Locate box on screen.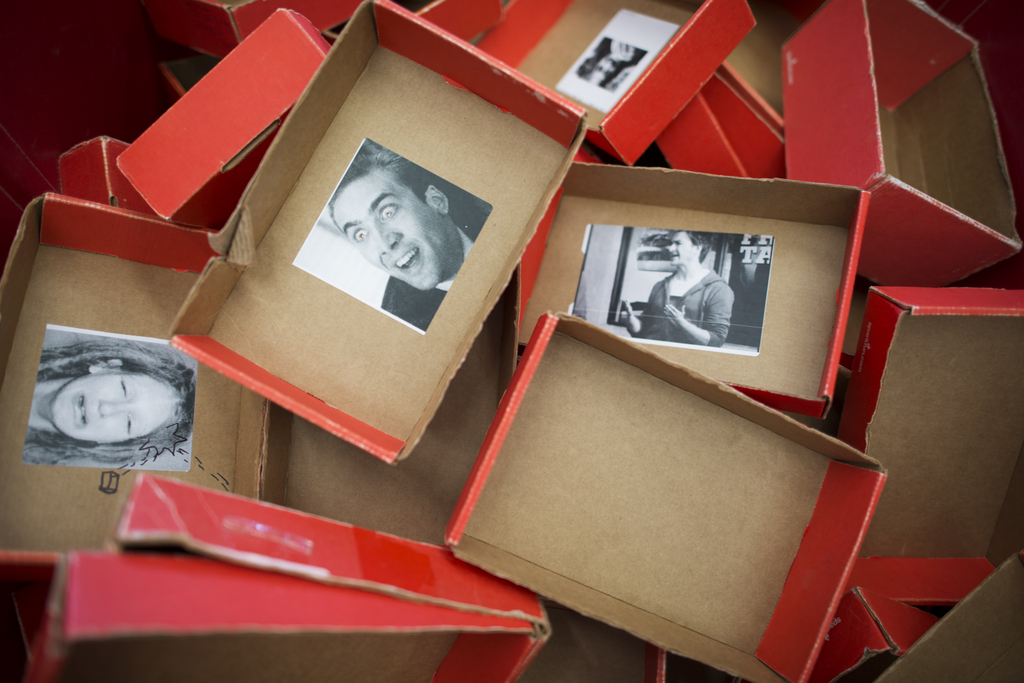
On screen at Rect(841, 288, 1023, 610).
